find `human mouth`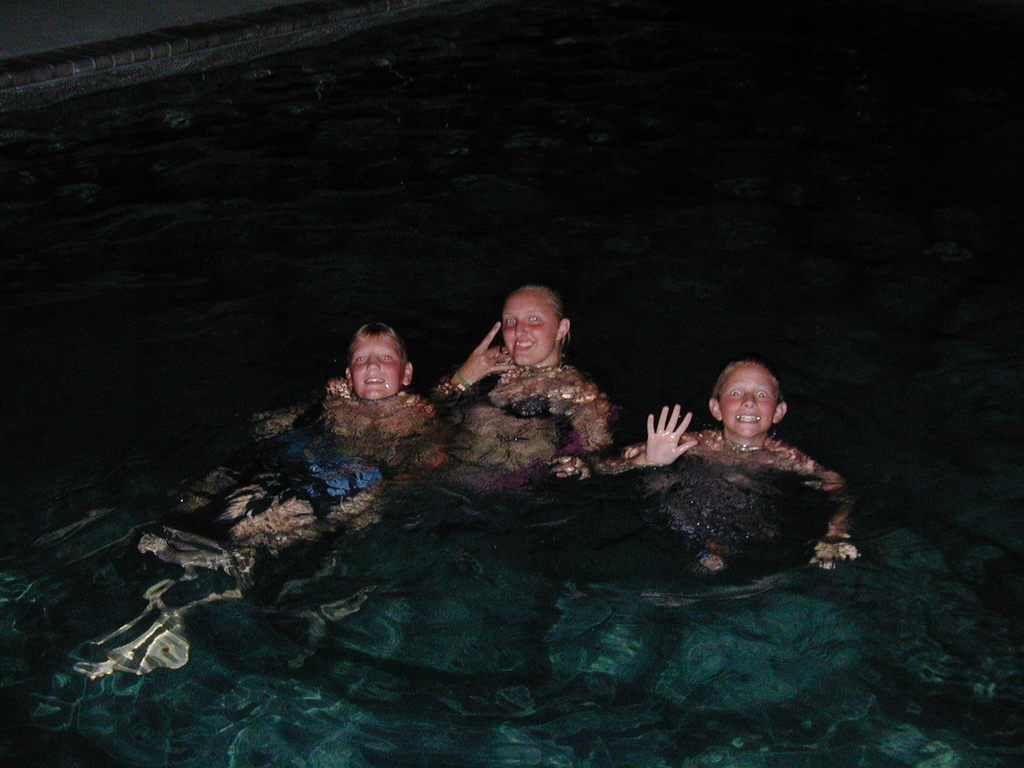
locate(509, 335, 536, 349)
